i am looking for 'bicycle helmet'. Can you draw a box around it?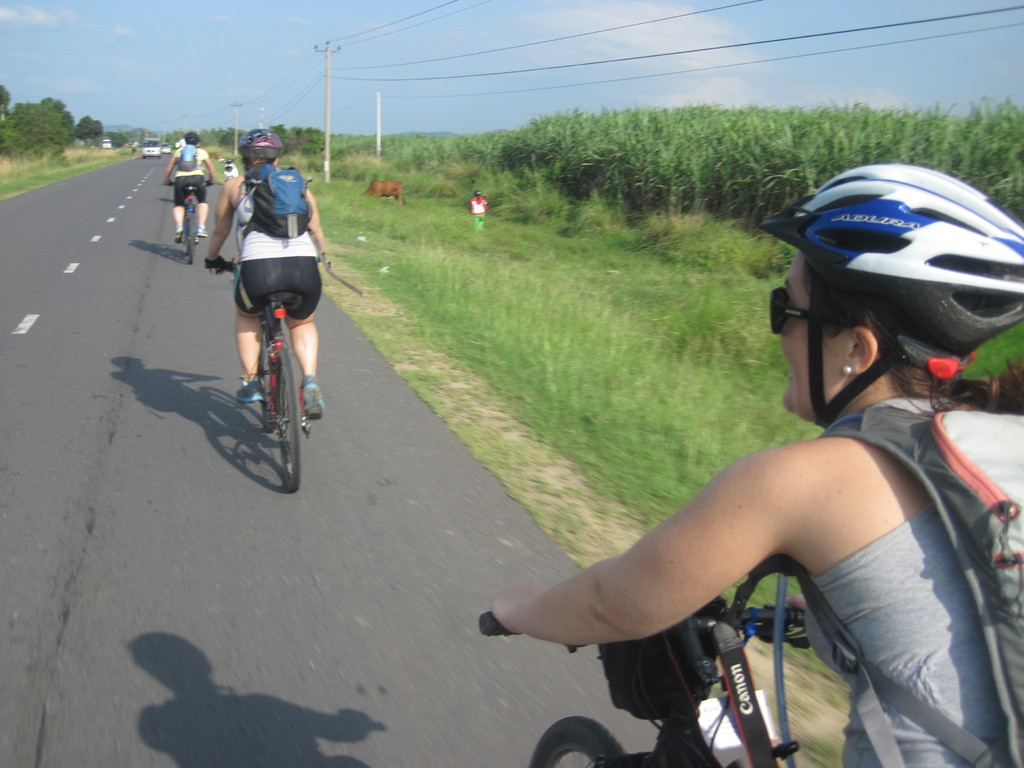
Sure, the bounding box is region(242, 121, 285, 158).
